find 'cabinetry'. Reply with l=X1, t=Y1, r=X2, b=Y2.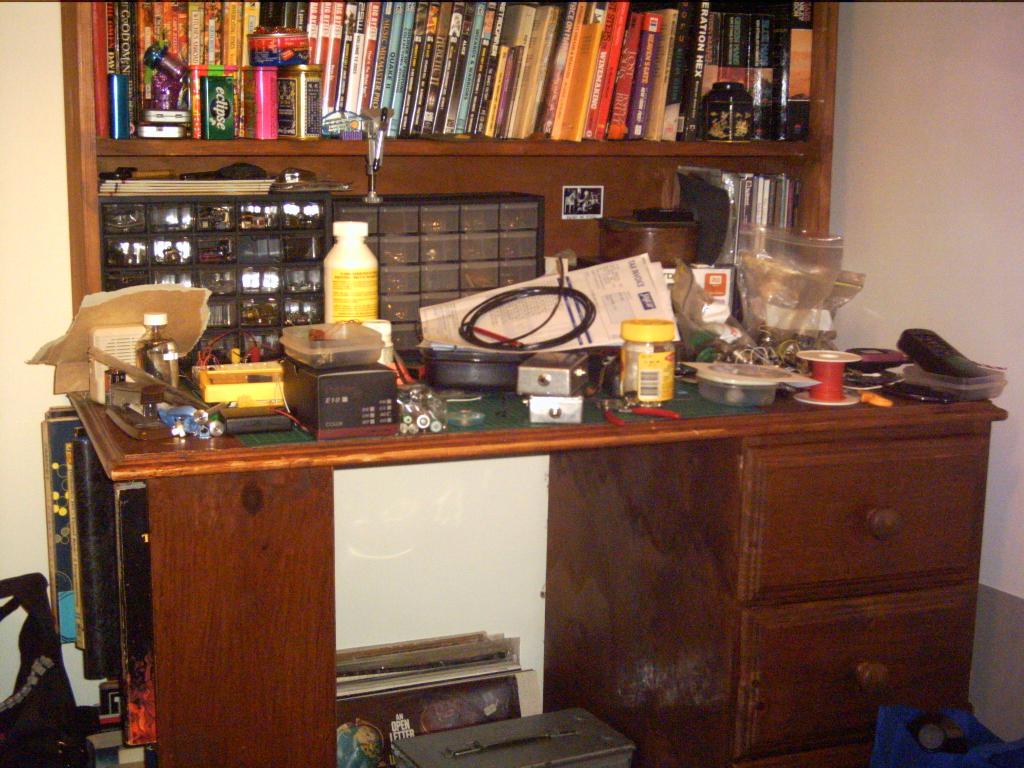
l=736, t=580, r=975, b=764.
